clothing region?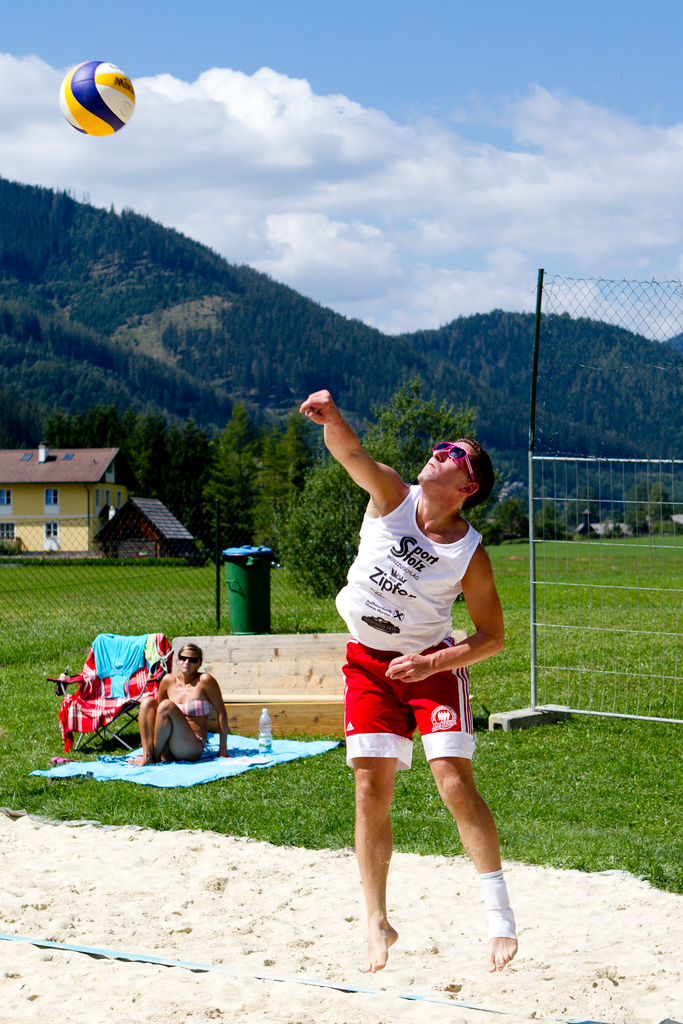
331 479 498 782
